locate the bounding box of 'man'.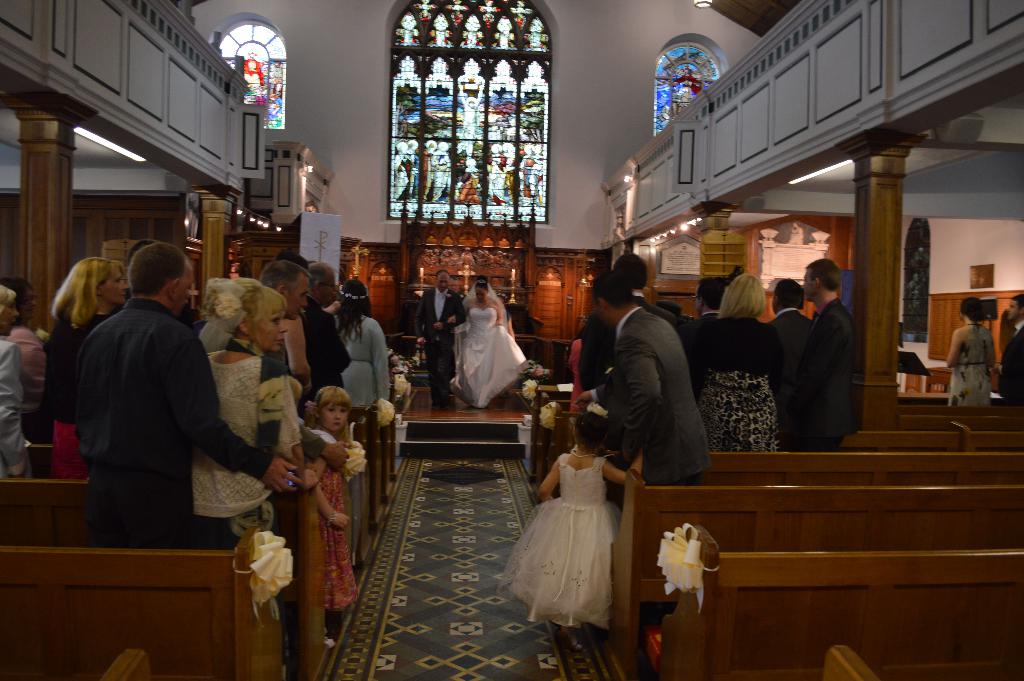
Bounding box: left=681, top=273, right=729, bottom=365.
